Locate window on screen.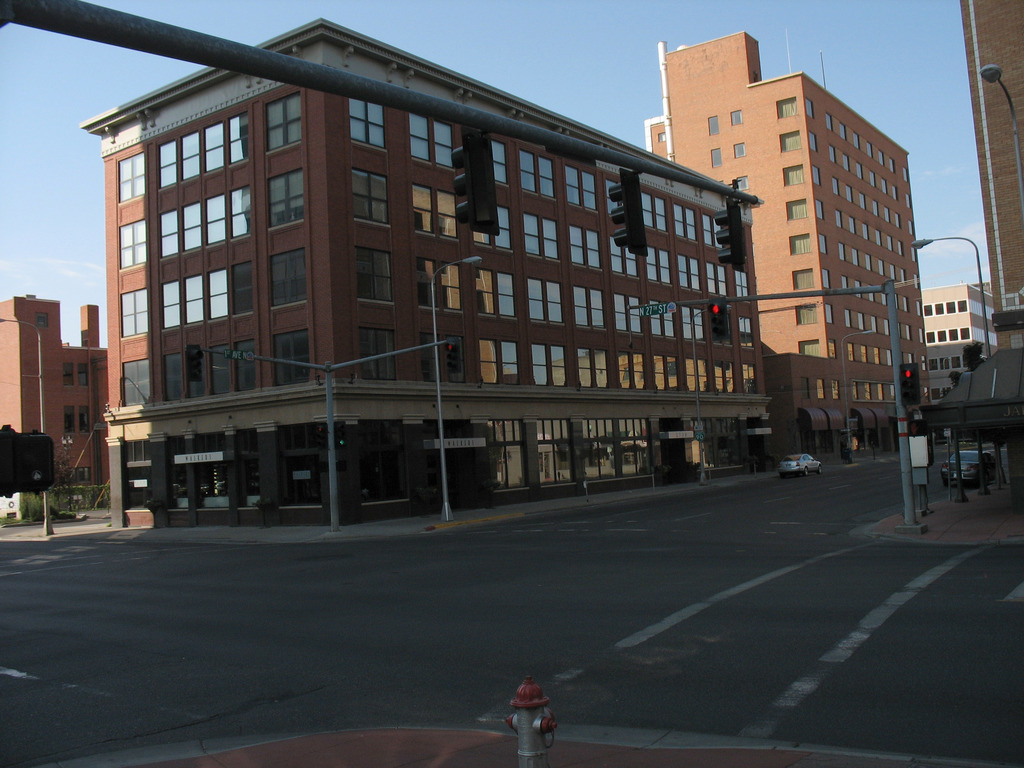
On screen at pyautogui.locateOnScreen(841, 147, 849, 171).
